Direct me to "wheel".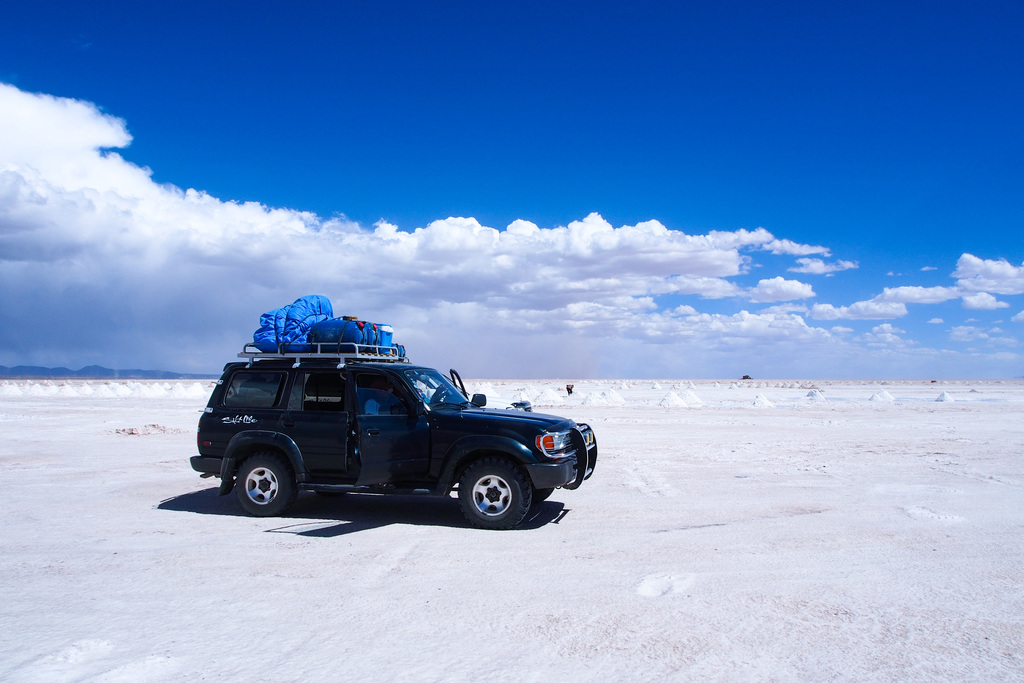
Direction: locate(230, 451, 299, 520).
